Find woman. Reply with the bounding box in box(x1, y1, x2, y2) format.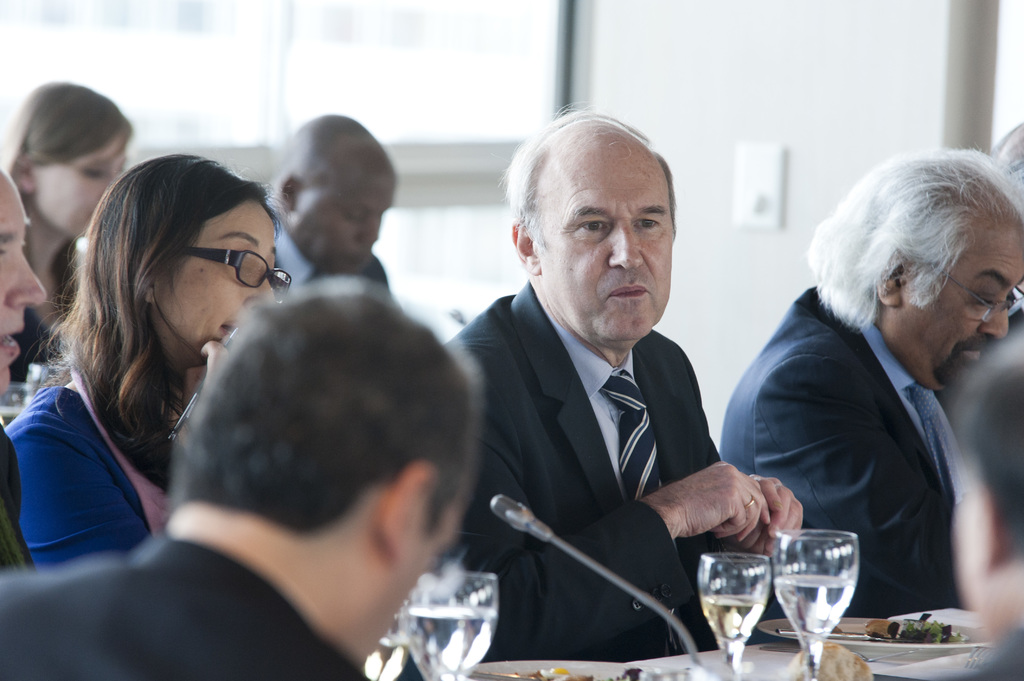
box(13, 144, 294, 606).
